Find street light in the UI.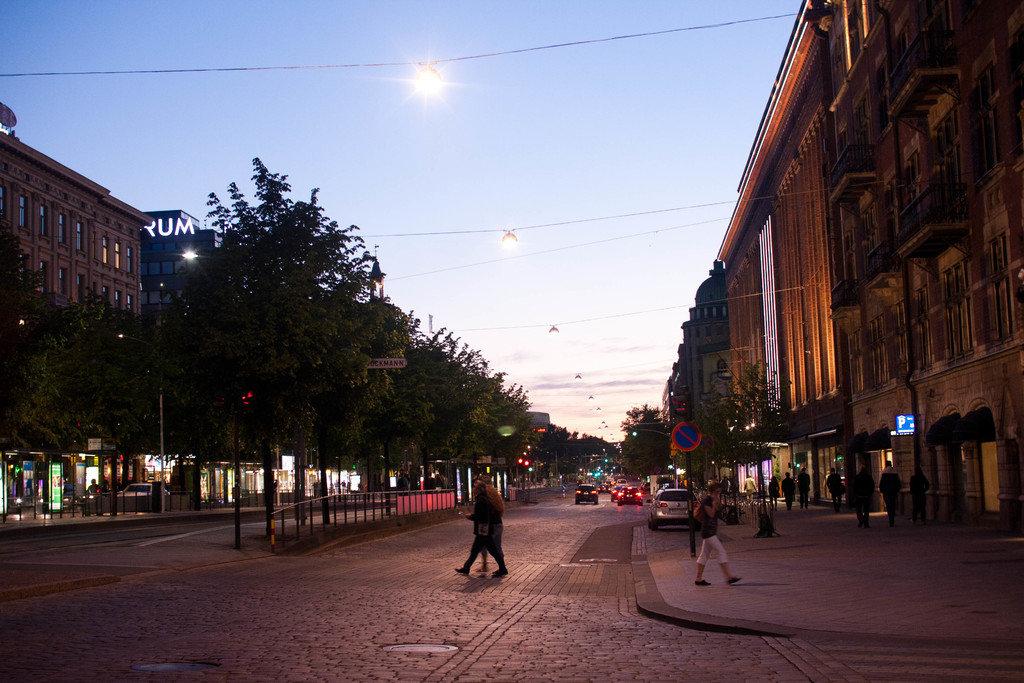
UI element at <region>628, 427, 673, 441</region>.
